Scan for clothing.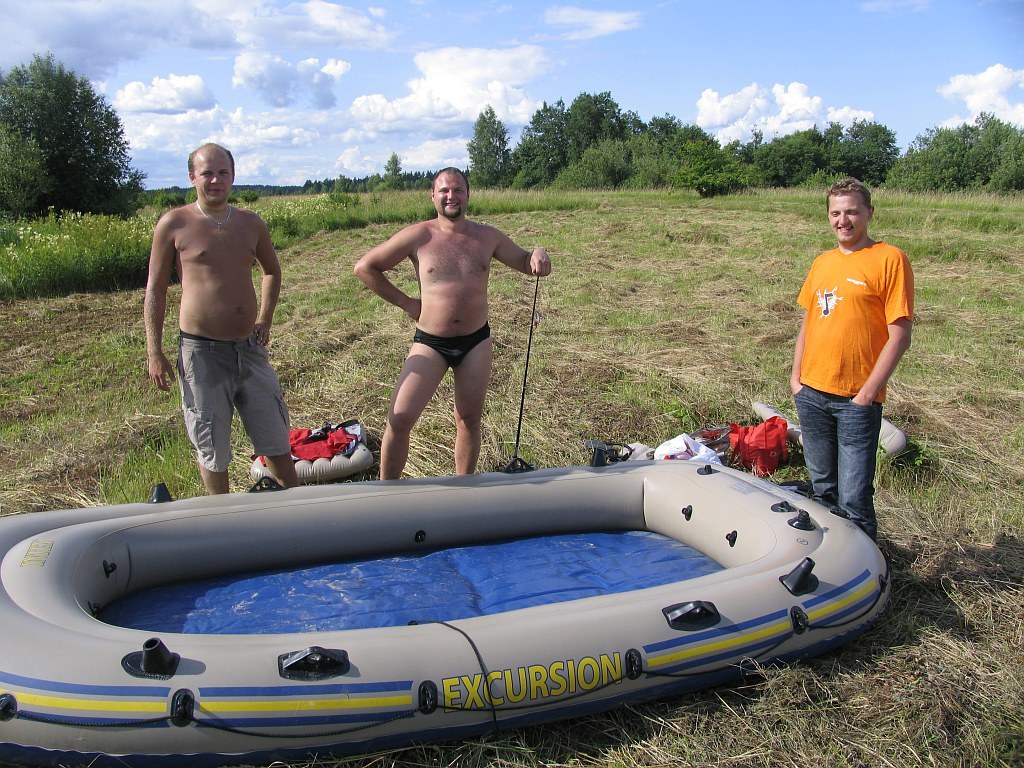
Scan result: (788, 209, 919, 510).
